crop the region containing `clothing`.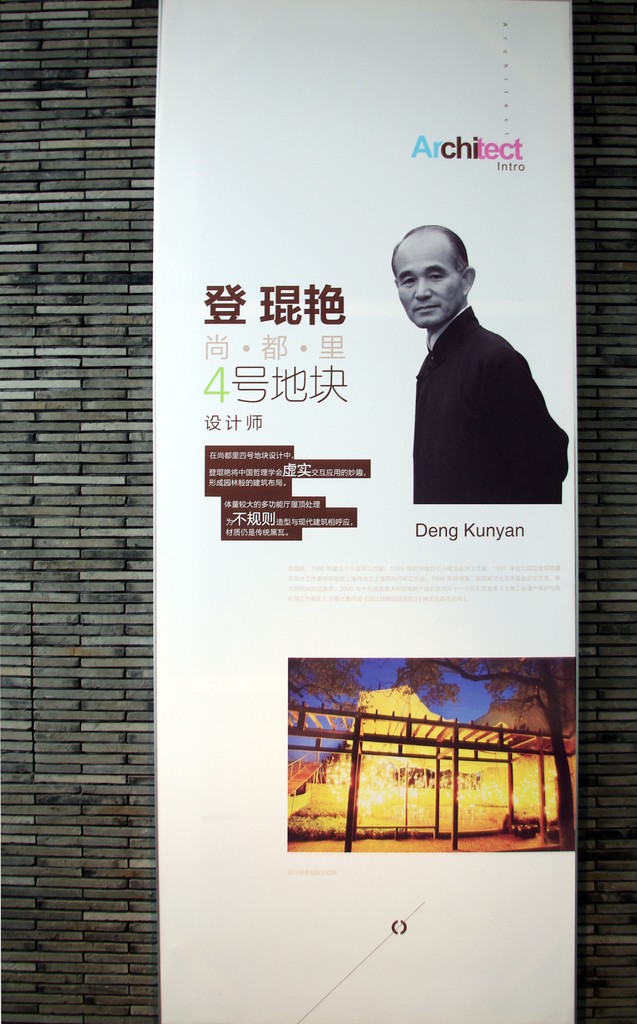
Crop region: [left=417, top=301, right=559, bottom=516].
